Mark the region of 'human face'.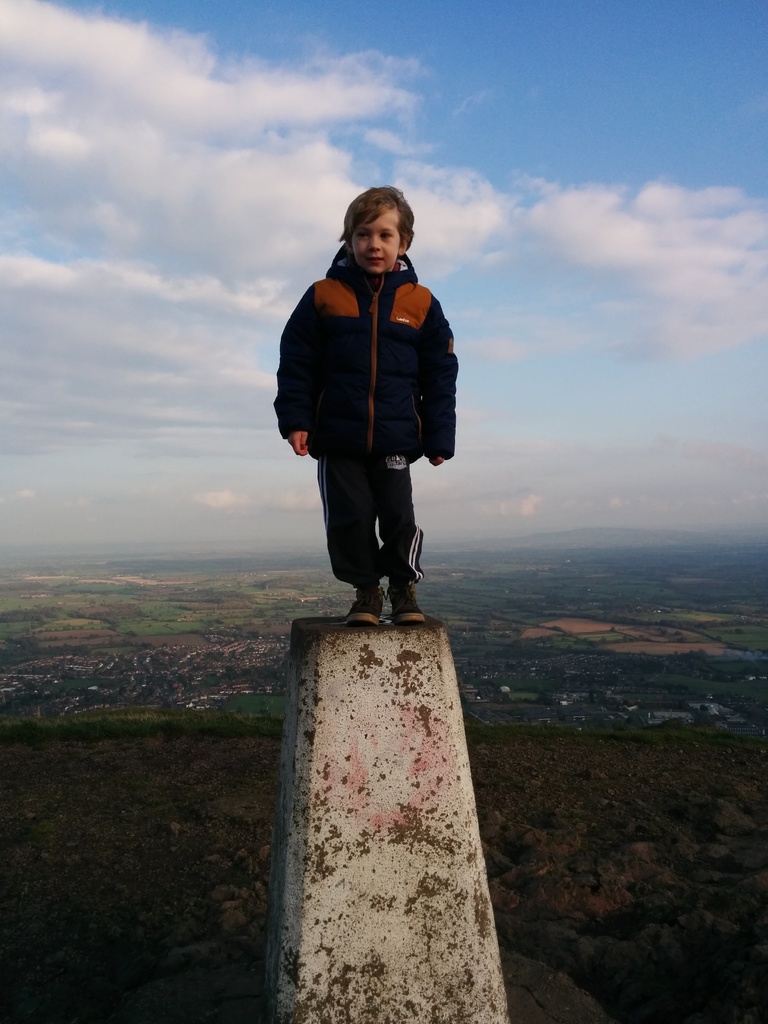
Region: pyautogui.locateOnScreen(353, 214, 403, 271).
